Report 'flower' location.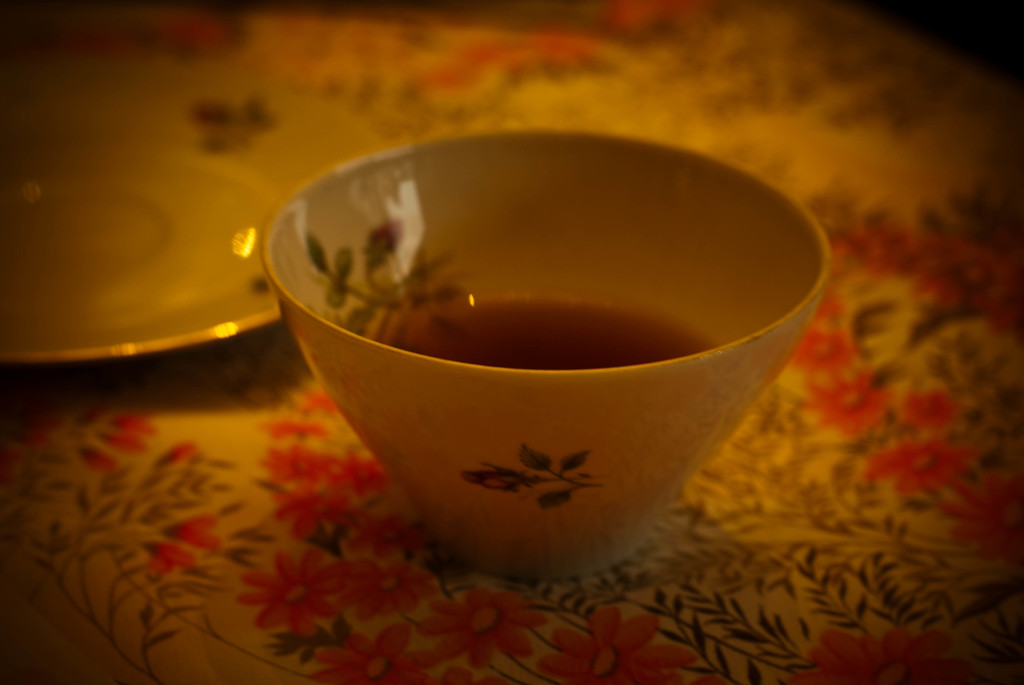
Report: detection(417, 581, 554, 661).
